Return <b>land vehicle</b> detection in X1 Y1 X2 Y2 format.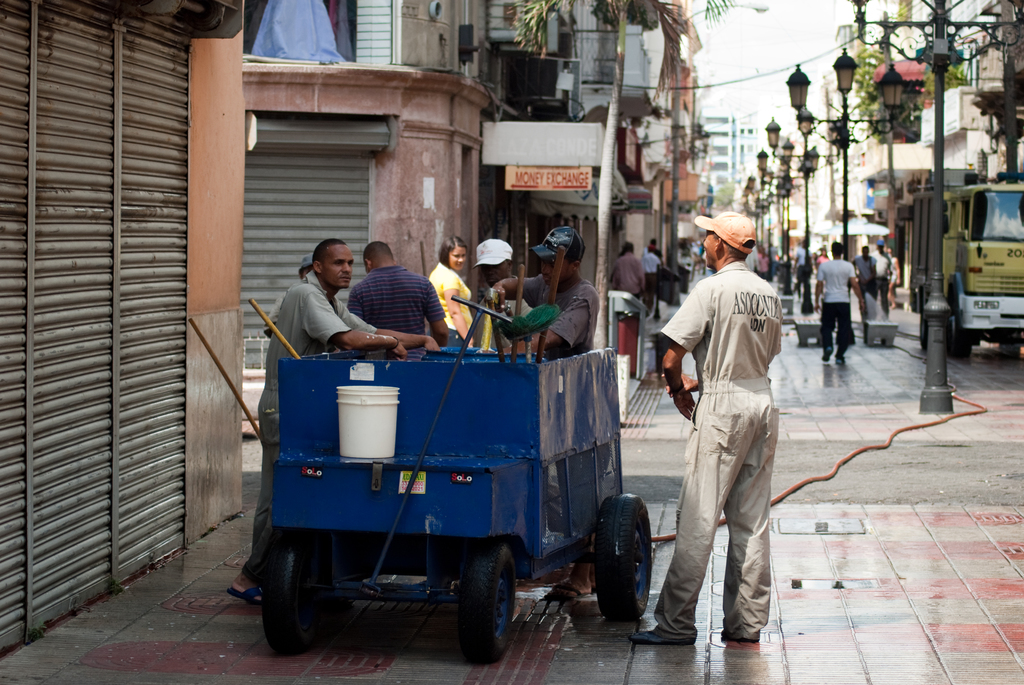
910 159 1023 354.
